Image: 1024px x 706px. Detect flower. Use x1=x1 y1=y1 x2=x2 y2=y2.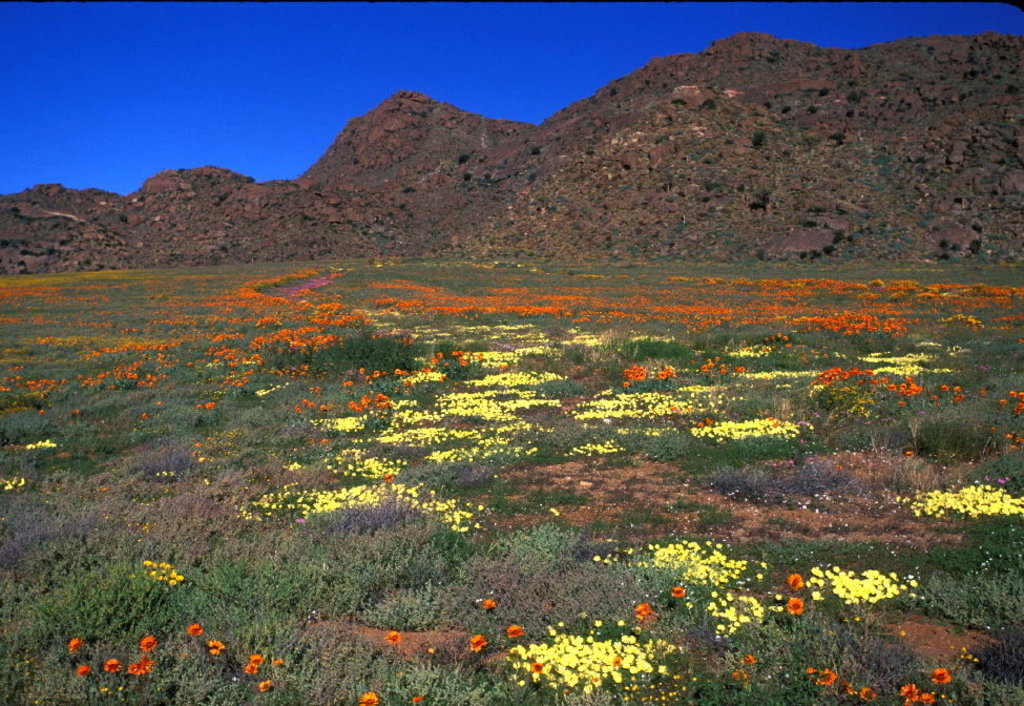
x1=835 y1=679 x2=852 y2=695.
